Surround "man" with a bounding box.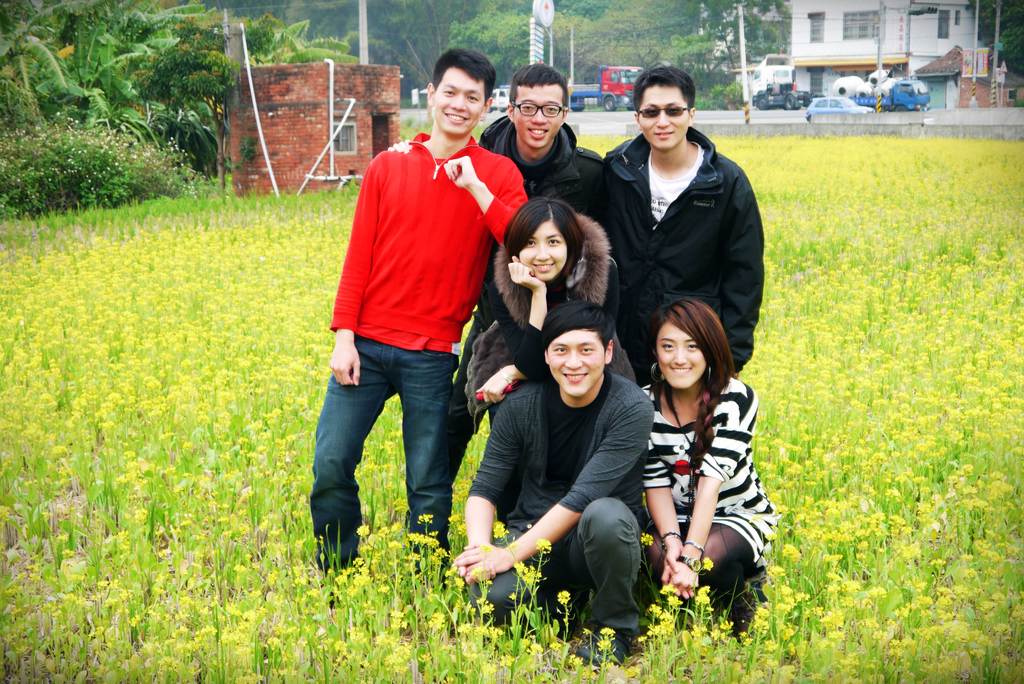
451, 297, 655, 666.
